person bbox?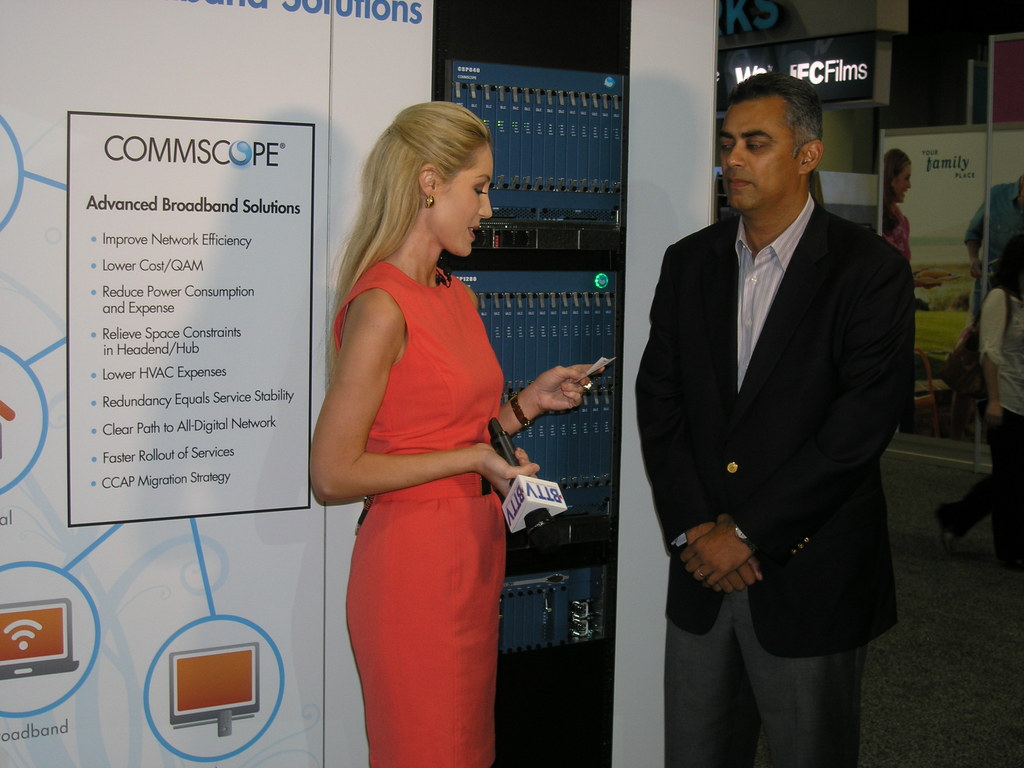
[878, 141, 913, 288]
